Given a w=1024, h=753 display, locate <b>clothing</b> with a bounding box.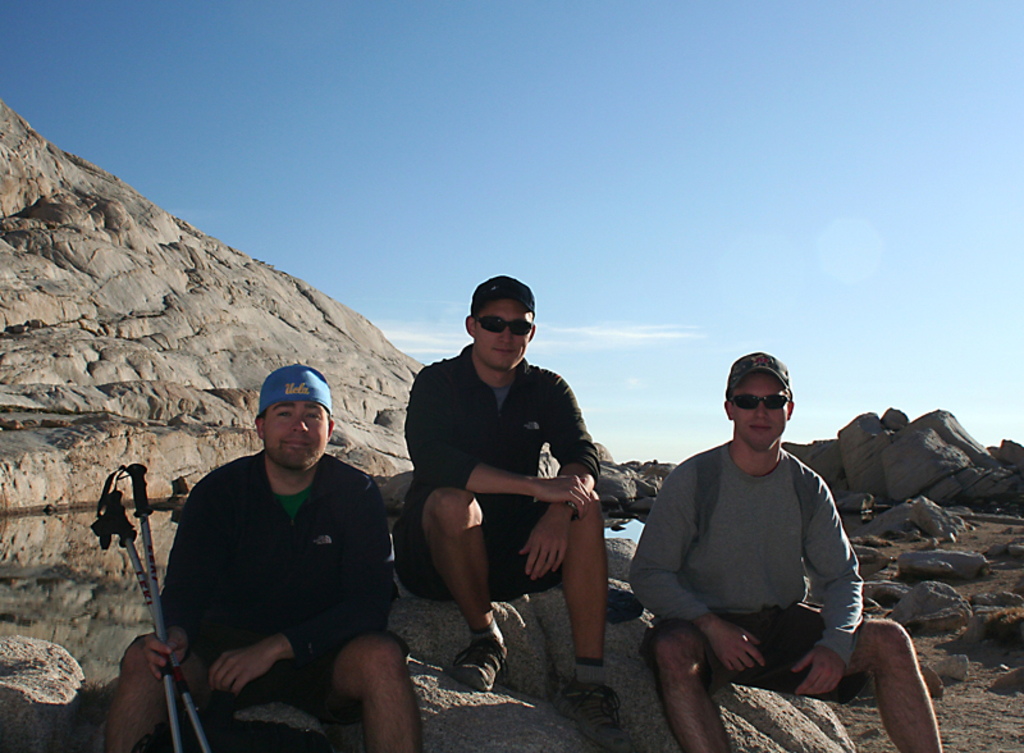
Located: select_region(145, 411, 403, 722).
